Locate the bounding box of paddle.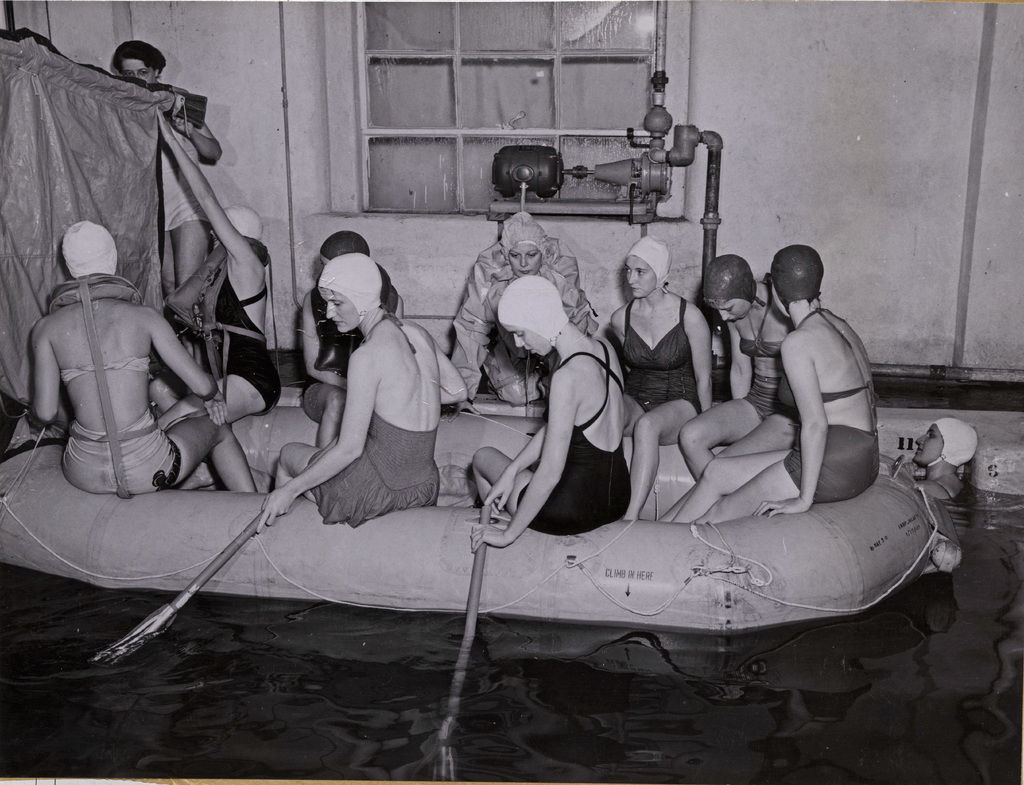
Bounding box: 91, 518, 258, 669.
